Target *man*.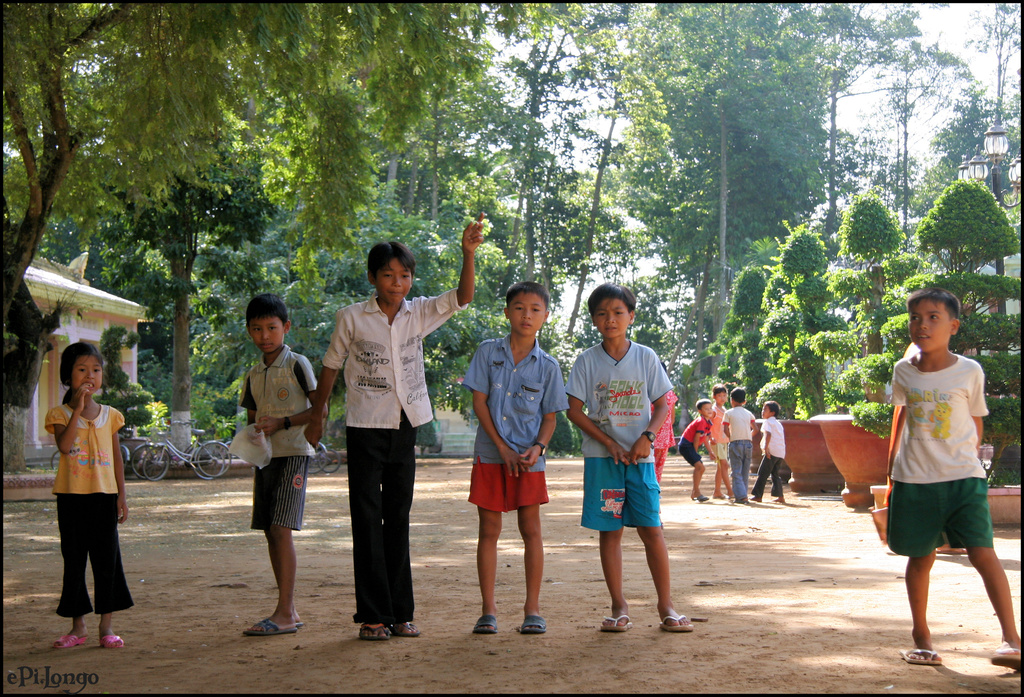
Target region: box(752, 393, 788, 501).
